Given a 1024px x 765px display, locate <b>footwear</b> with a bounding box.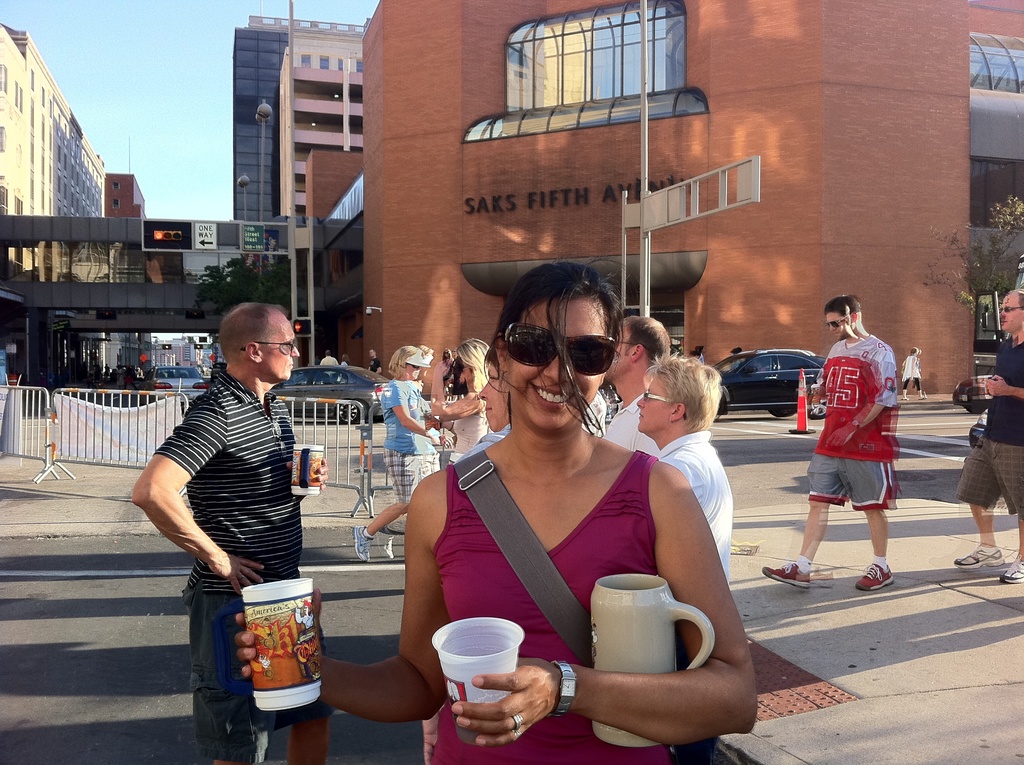
Located: <bbox>851, 561, 892, 593</bbox>.
